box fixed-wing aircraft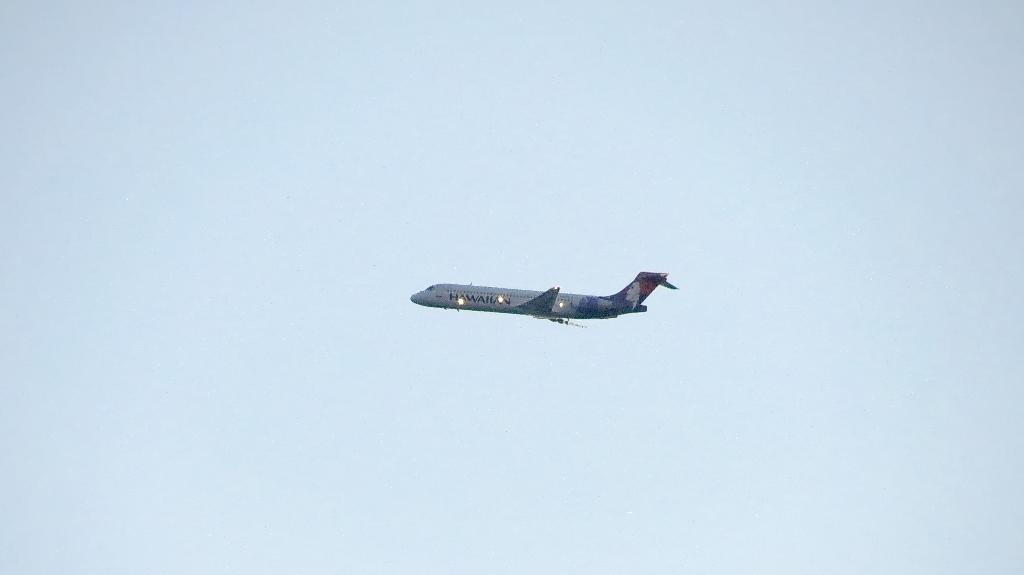
box(409, 264, 678, 329)
